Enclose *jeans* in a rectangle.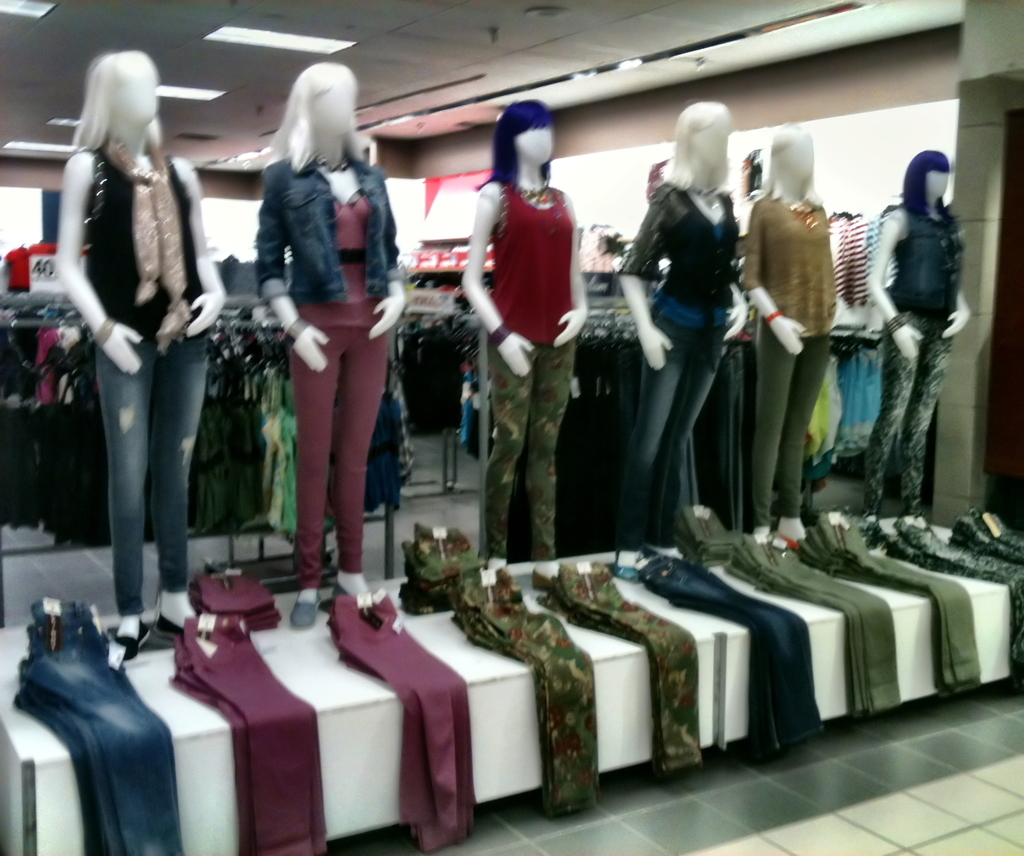
{"left": 623, "top": 310, "right": 726, "bottom": 542}.
